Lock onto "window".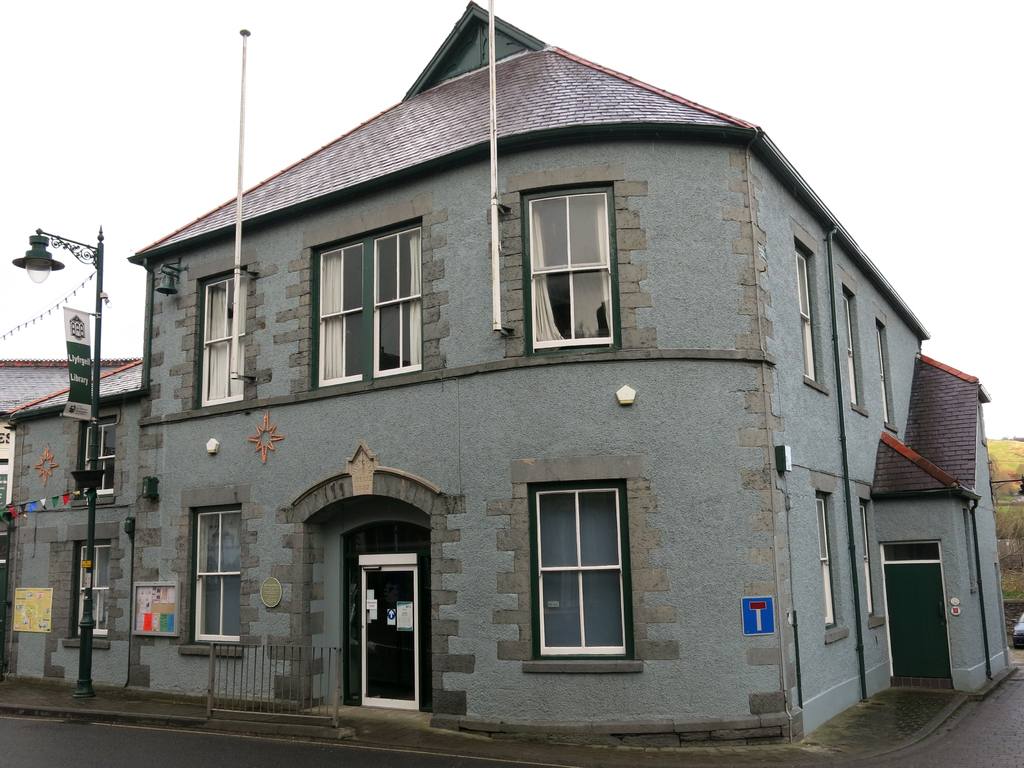
Locked: bbox=[197, 278, 252, 408].
